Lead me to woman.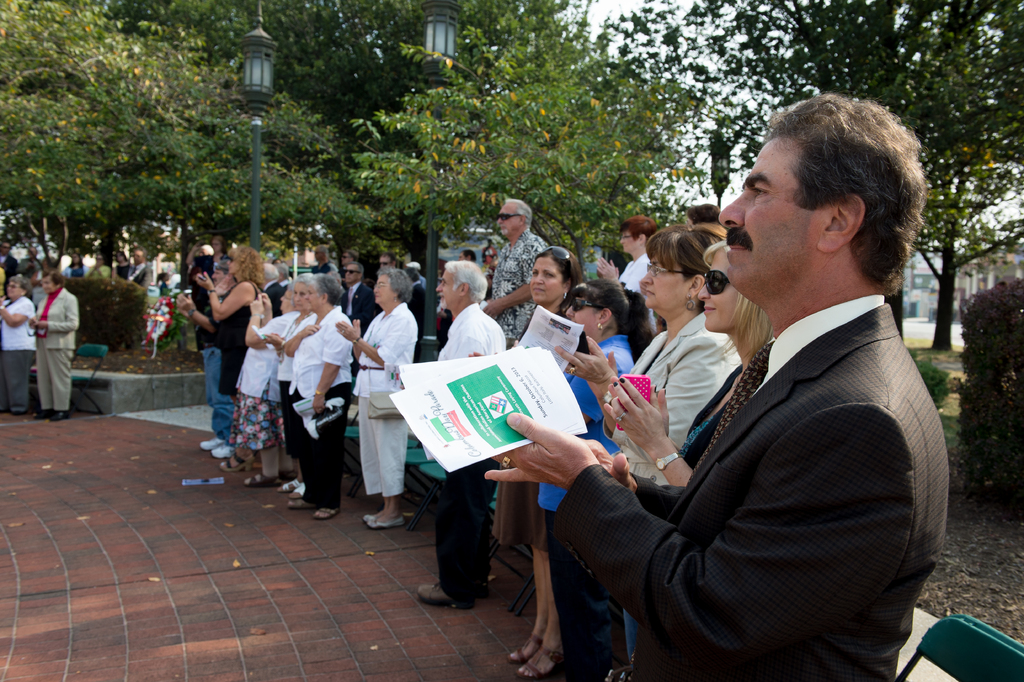
Lead to BBox(289, 270, 356, 515).
